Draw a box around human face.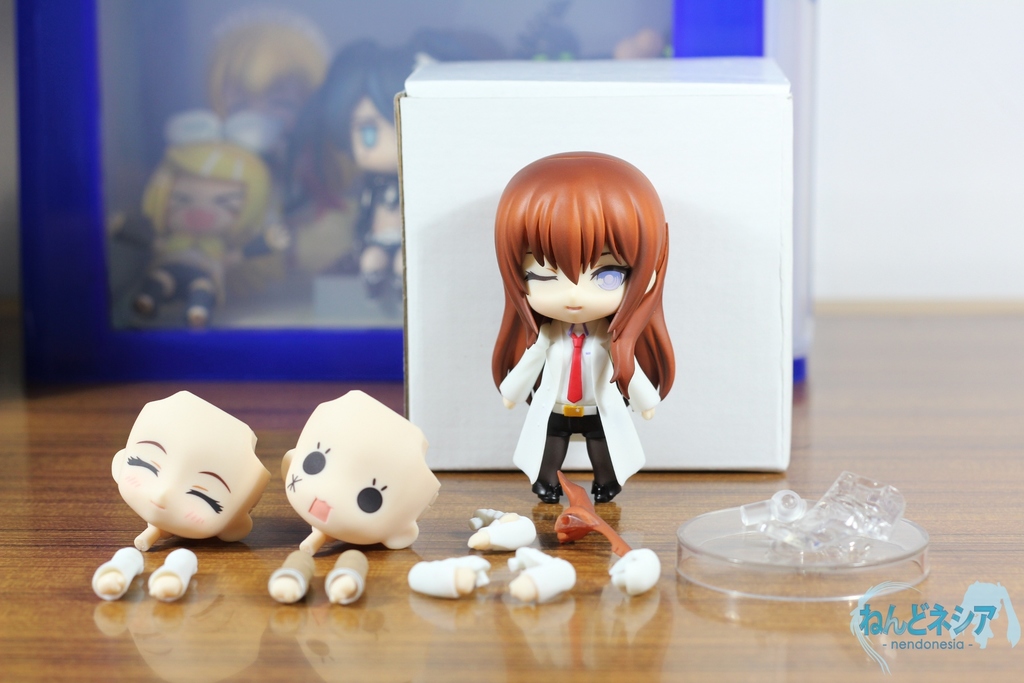
pyautogui.locateOnScreen(350, 95, 394, 172).
